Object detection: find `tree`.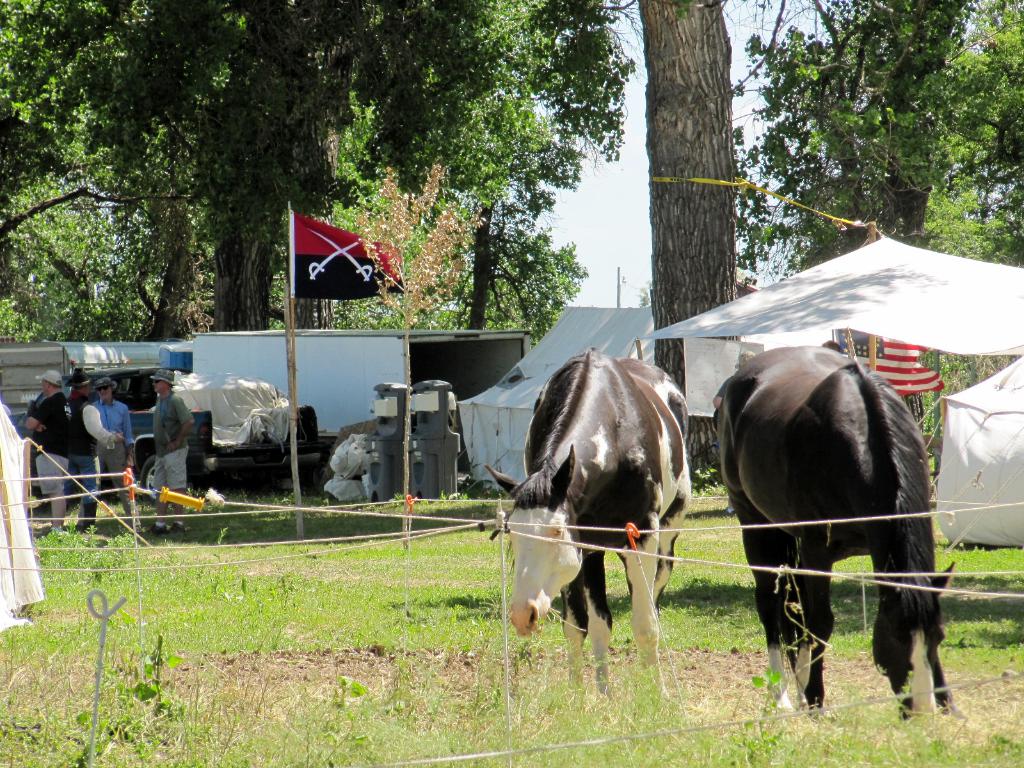
{"x1": 366, "y1": 66, "x2": 588, "y2": 332}.
